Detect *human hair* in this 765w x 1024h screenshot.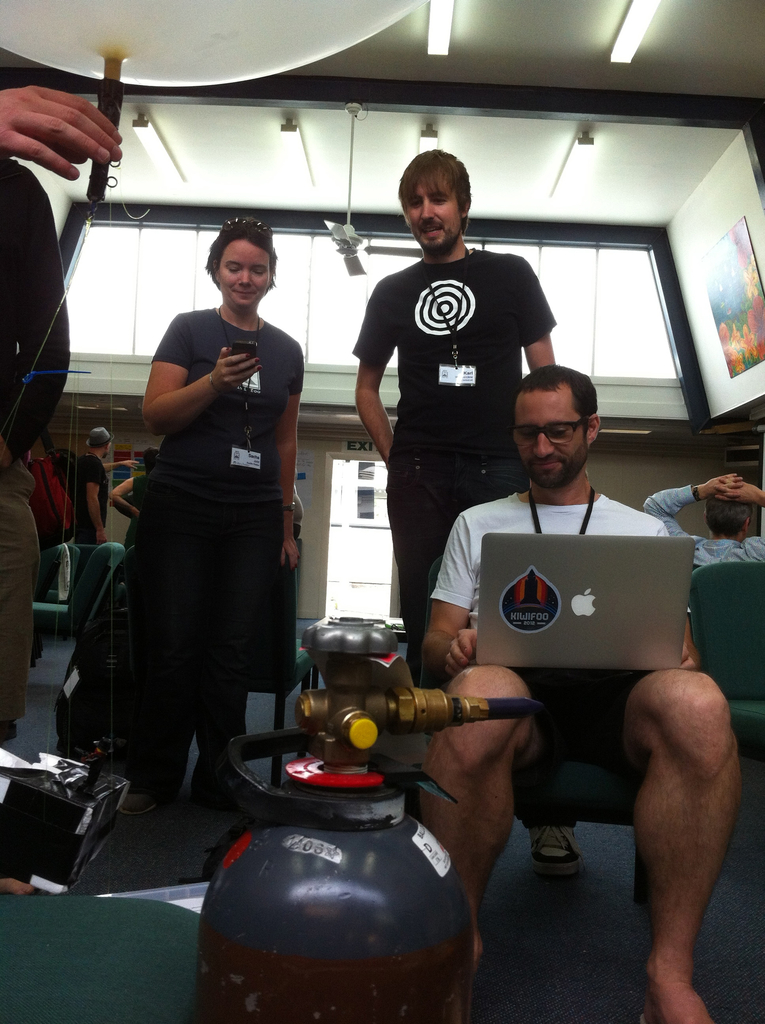
Detection: <region>400, 142, 480, 223</region>.
